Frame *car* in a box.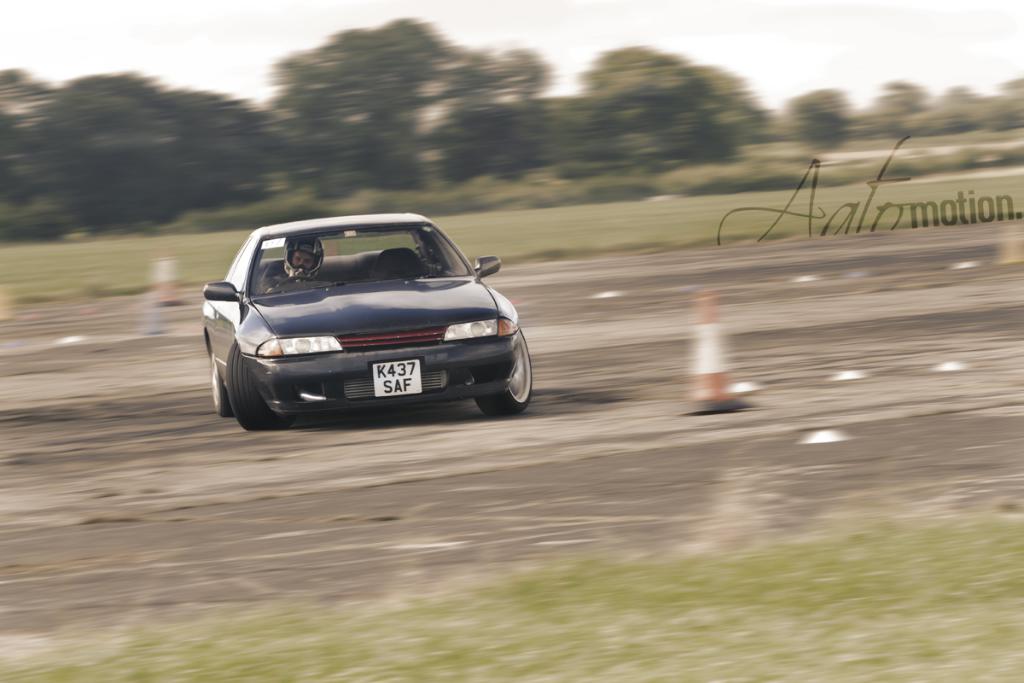
rect(196, 214, 538, 431).
